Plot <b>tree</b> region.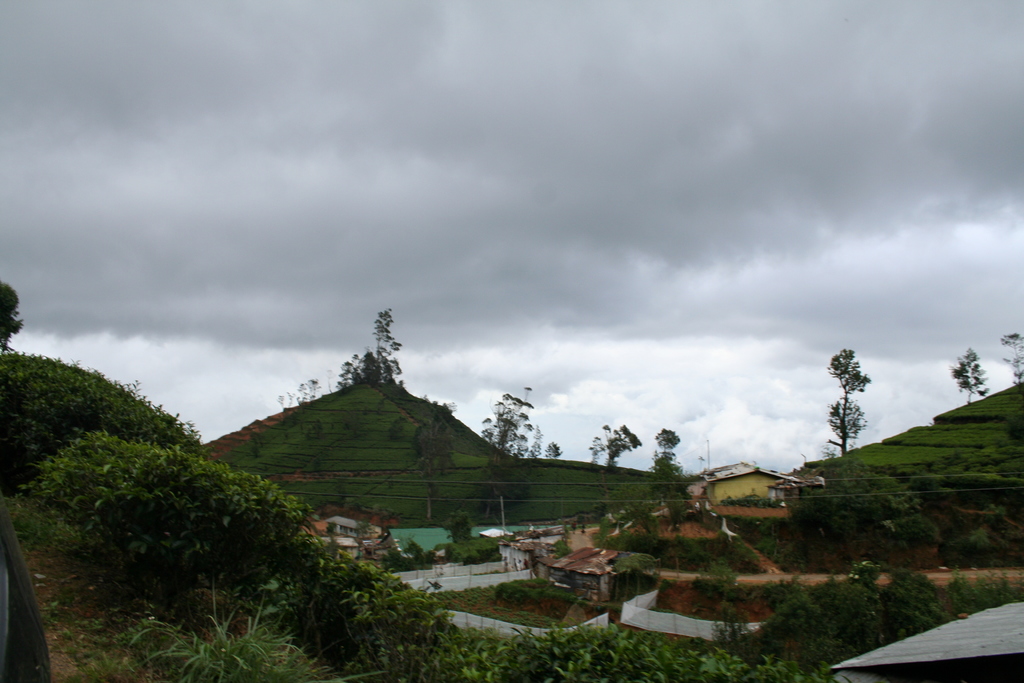
Plotted at <region>528, 424, 542, 461</region>.
